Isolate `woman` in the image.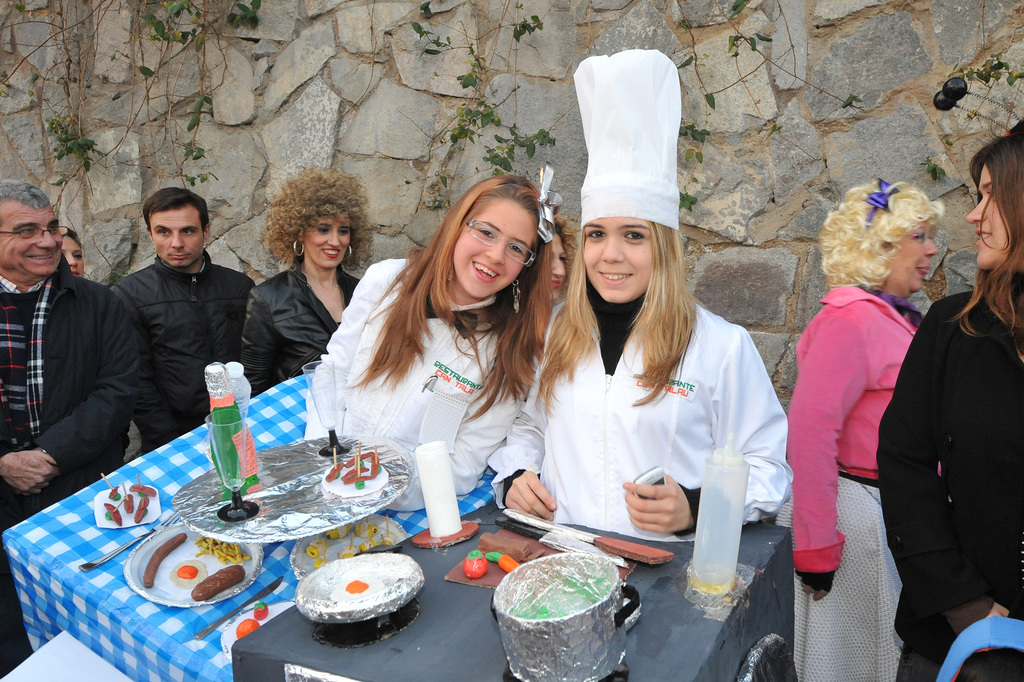
Isolated region: x1=236 y1=166 x2=355 y2=402.
